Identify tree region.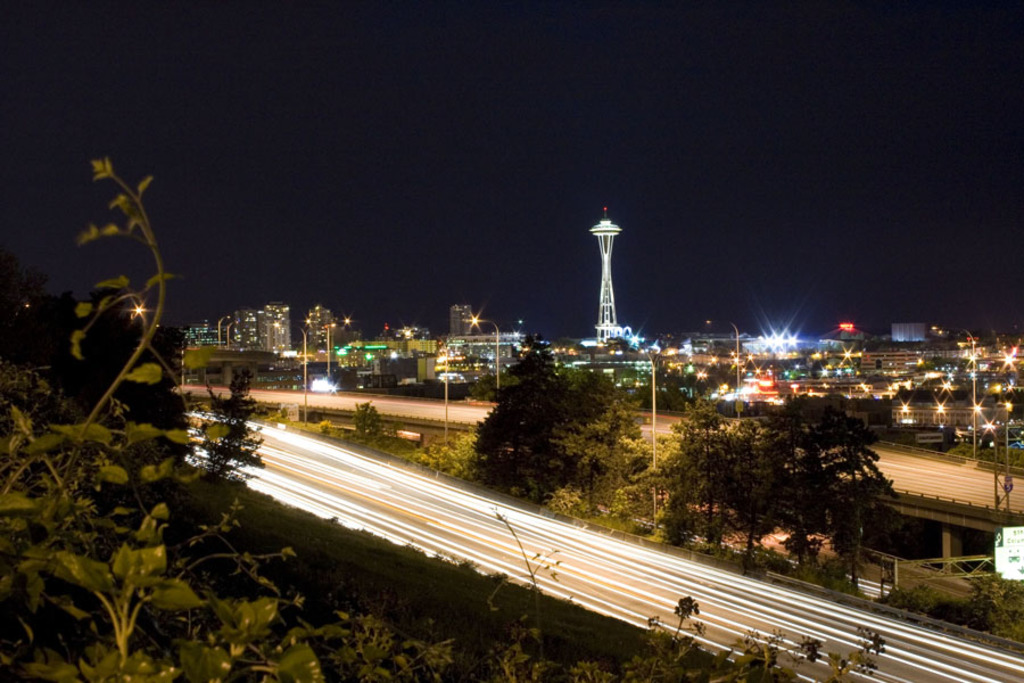
Region: (left=898, top=578, right=949, bottom=619).
